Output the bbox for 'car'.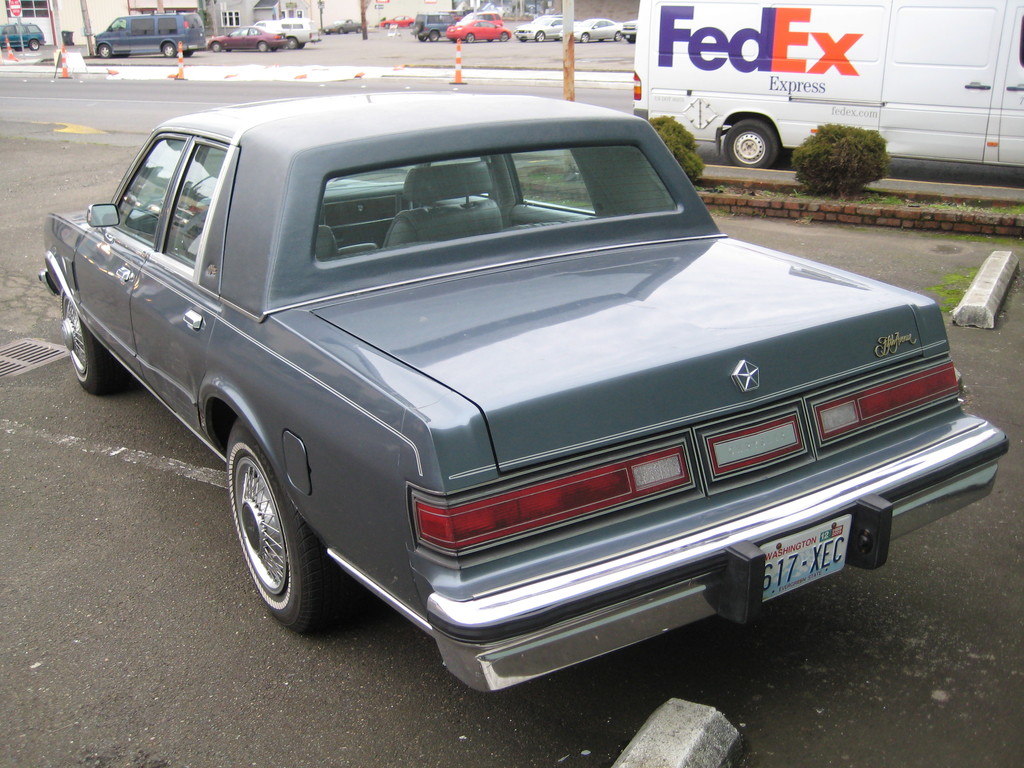
509,12,565,48.
